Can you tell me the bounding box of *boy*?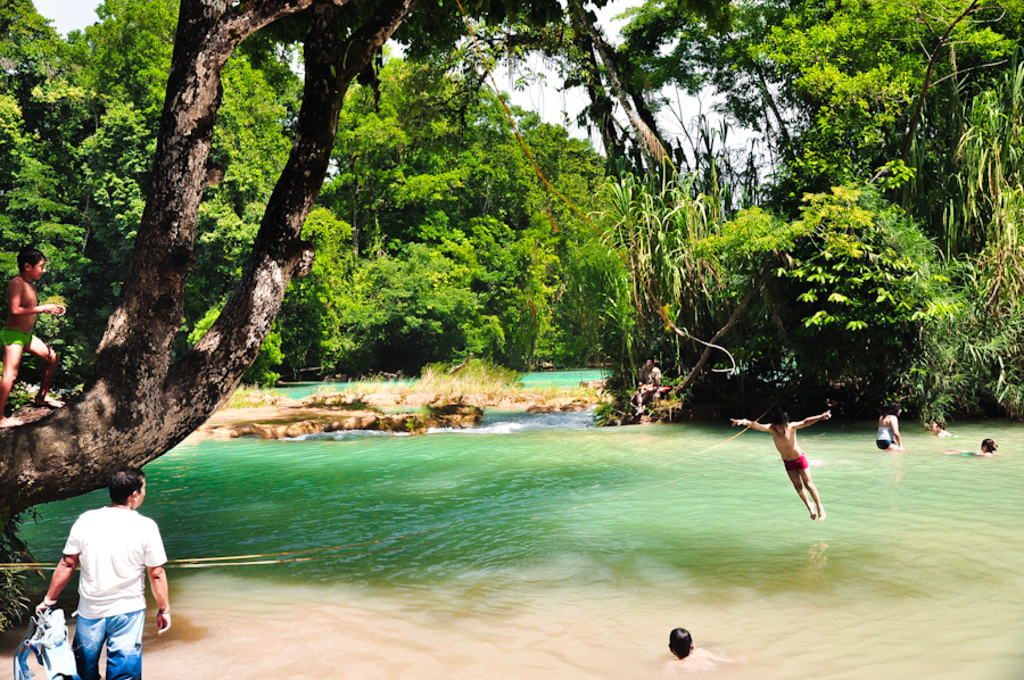
<box>729,406,832,522</box>.
